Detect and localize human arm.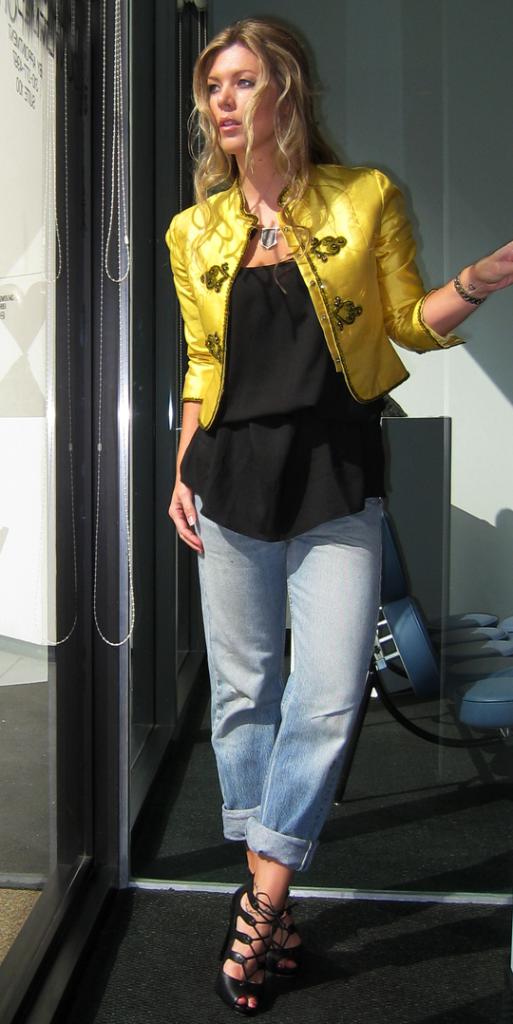
Localized at {"x1": 390, "y1": 211, "x2": 494, "y2": 365}.
